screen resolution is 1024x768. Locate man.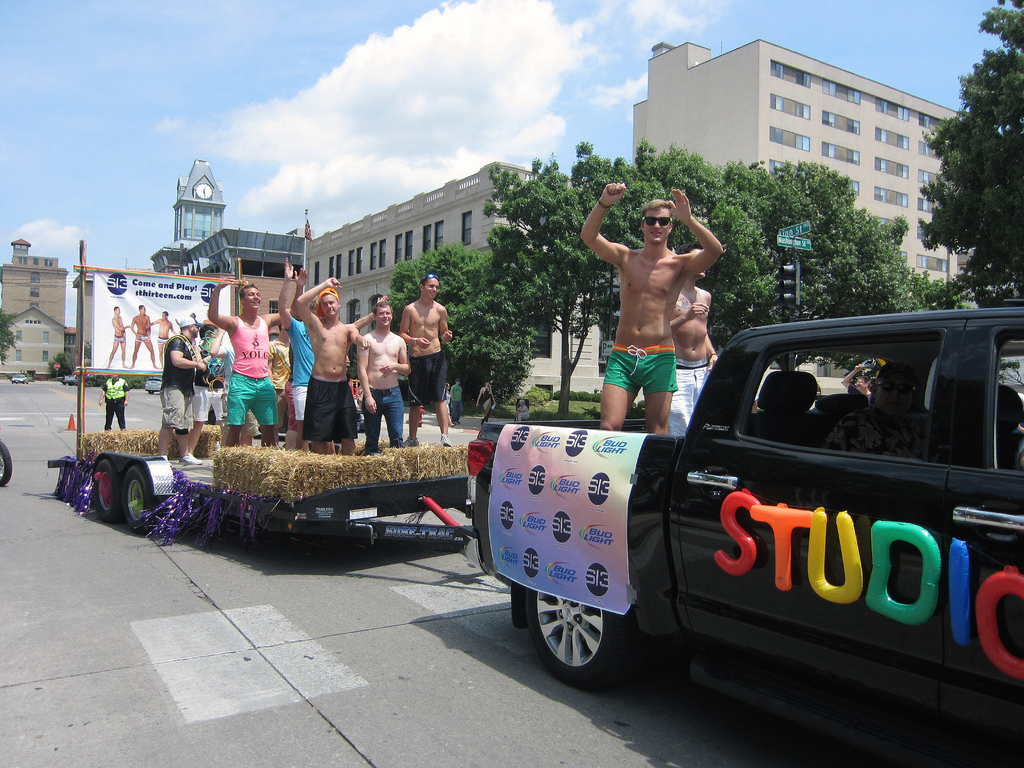
(272,257,313,443).
